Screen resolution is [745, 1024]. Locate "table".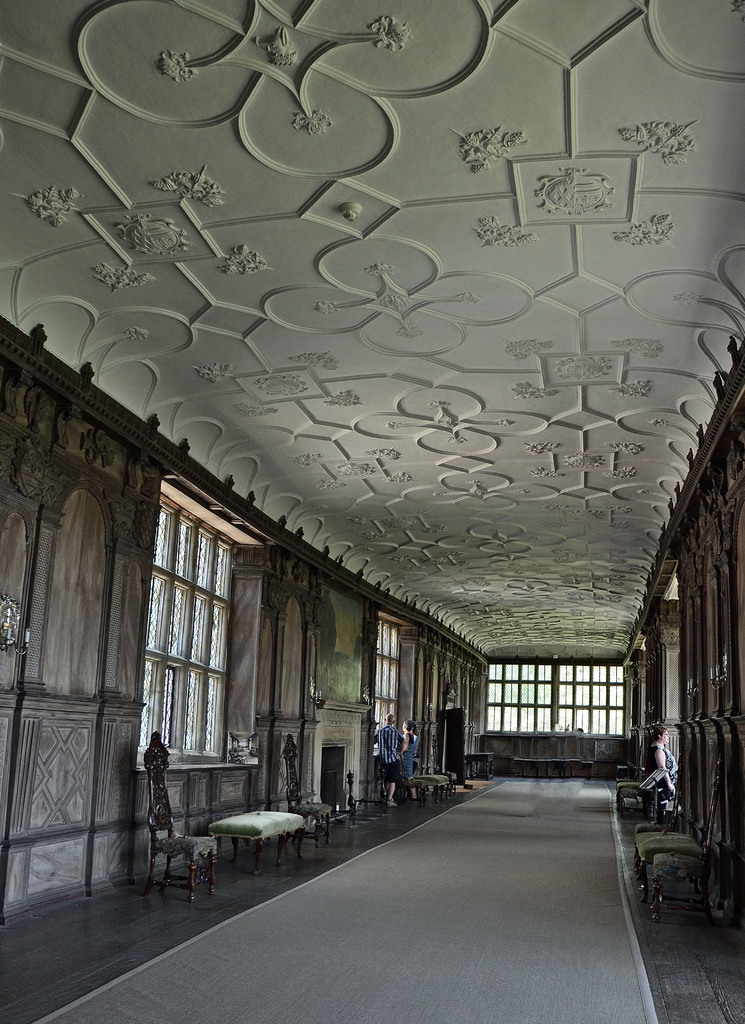
region(206, 810, 307, 877).
